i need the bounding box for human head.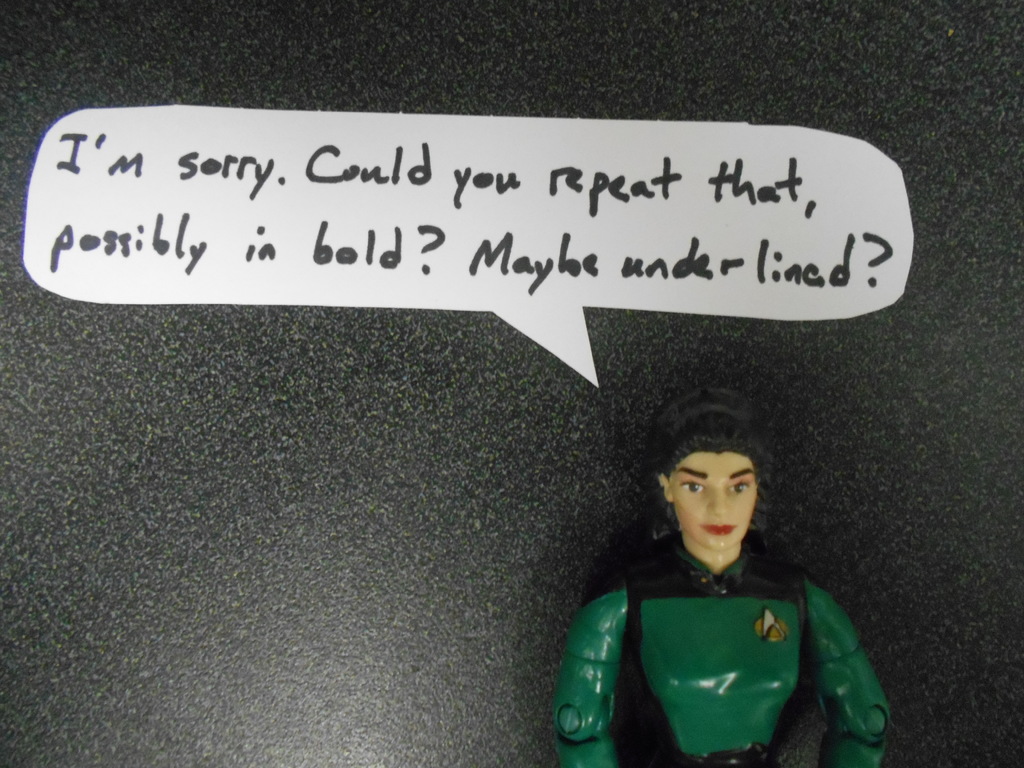
Here it is: <region>657, 440, 764, 571</region>.
